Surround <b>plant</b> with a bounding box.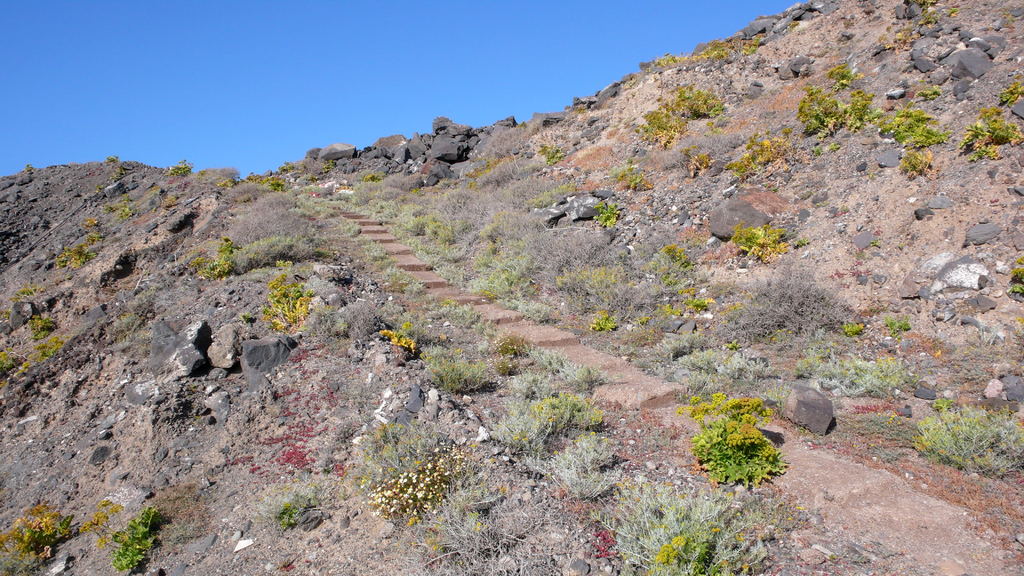
{"left": 333, "top": 461, "right": 349, "bottom": 479}.
